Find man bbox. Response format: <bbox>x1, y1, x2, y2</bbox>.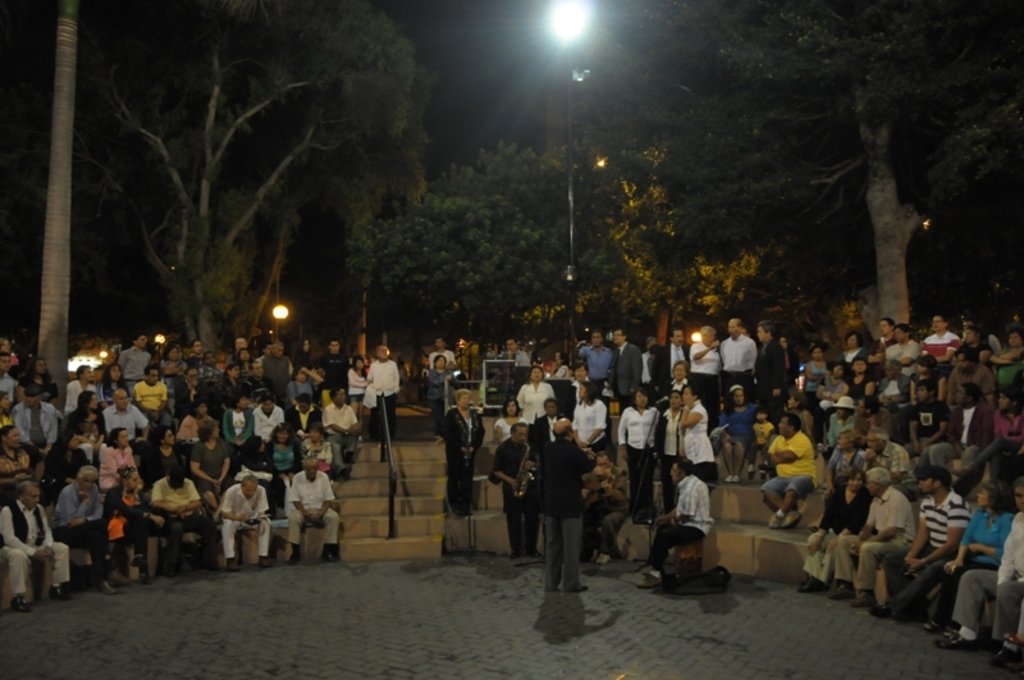
<bbox>908, 380, 947, 461</bbox>.
